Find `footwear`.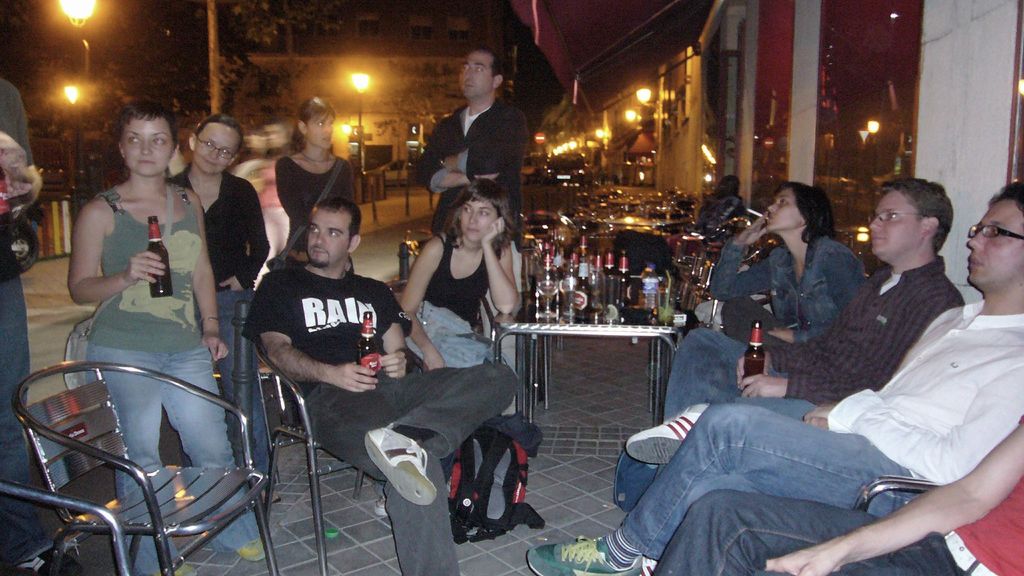
BBox(364, 435, 433, 515).
